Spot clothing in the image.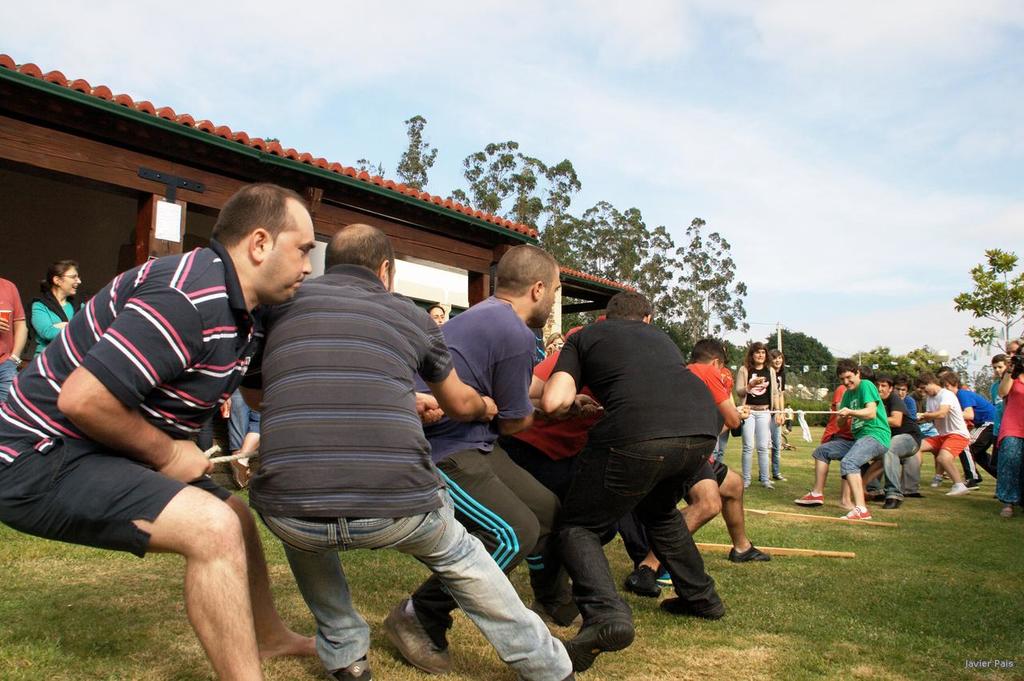
clothing found at <box>954,391,1000,473</box>.
